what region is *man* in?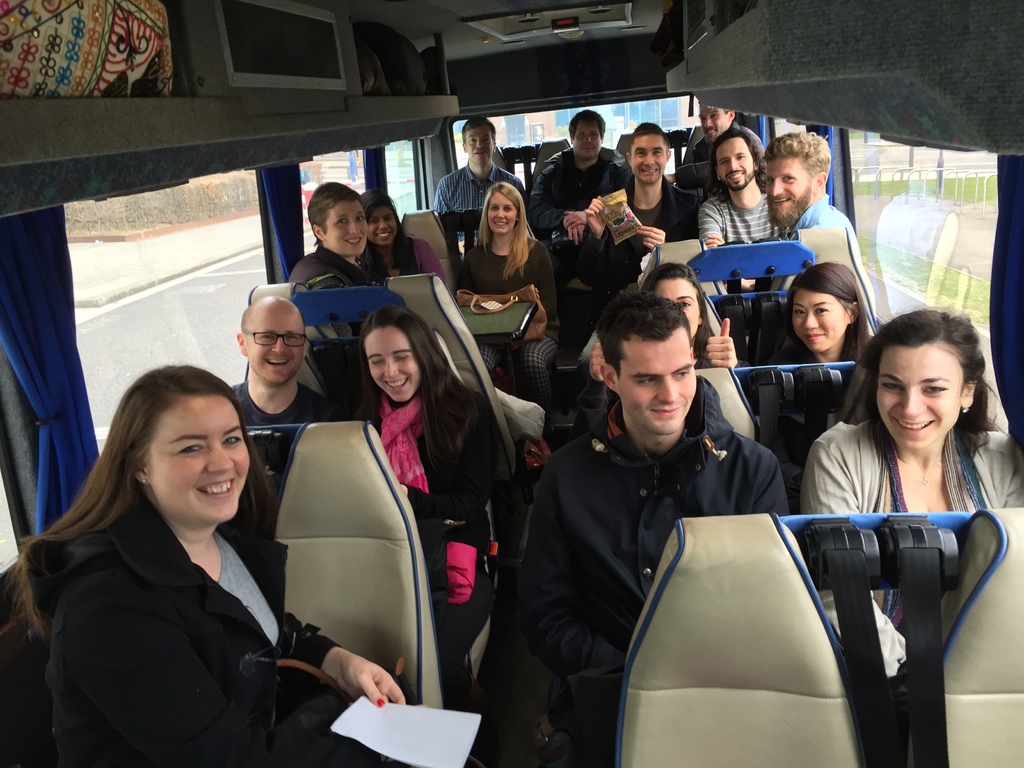
locate(500, 260, 792, 725).
